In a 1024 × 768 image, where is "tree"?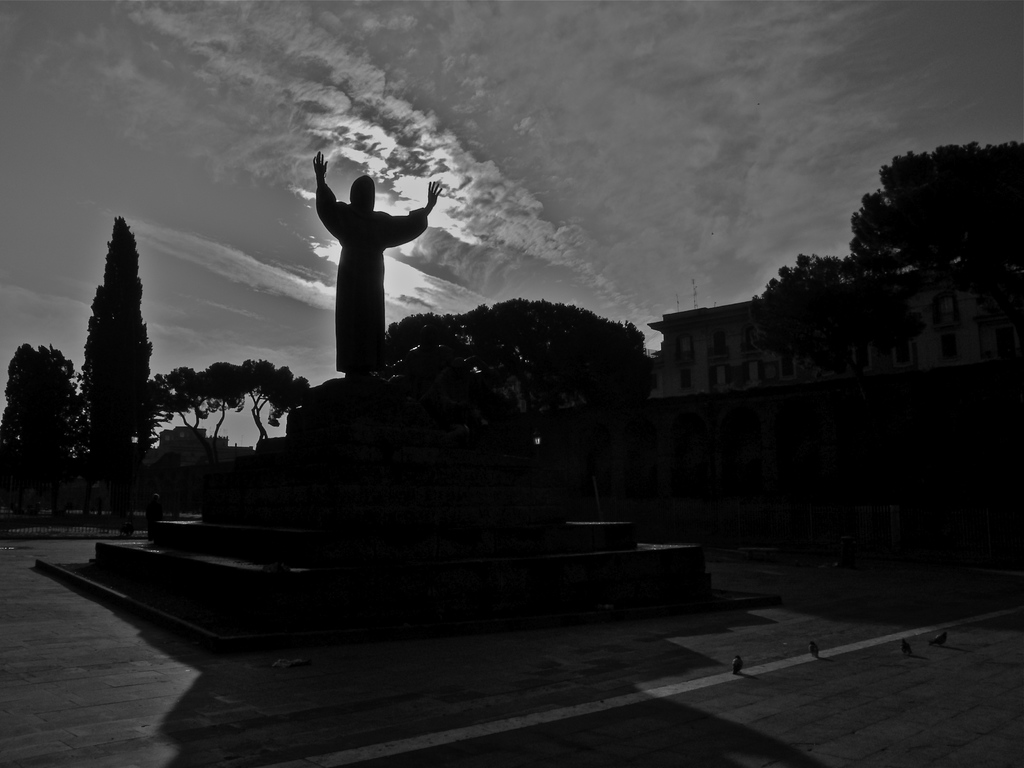
l=75, t=214, r=161, b=482.
